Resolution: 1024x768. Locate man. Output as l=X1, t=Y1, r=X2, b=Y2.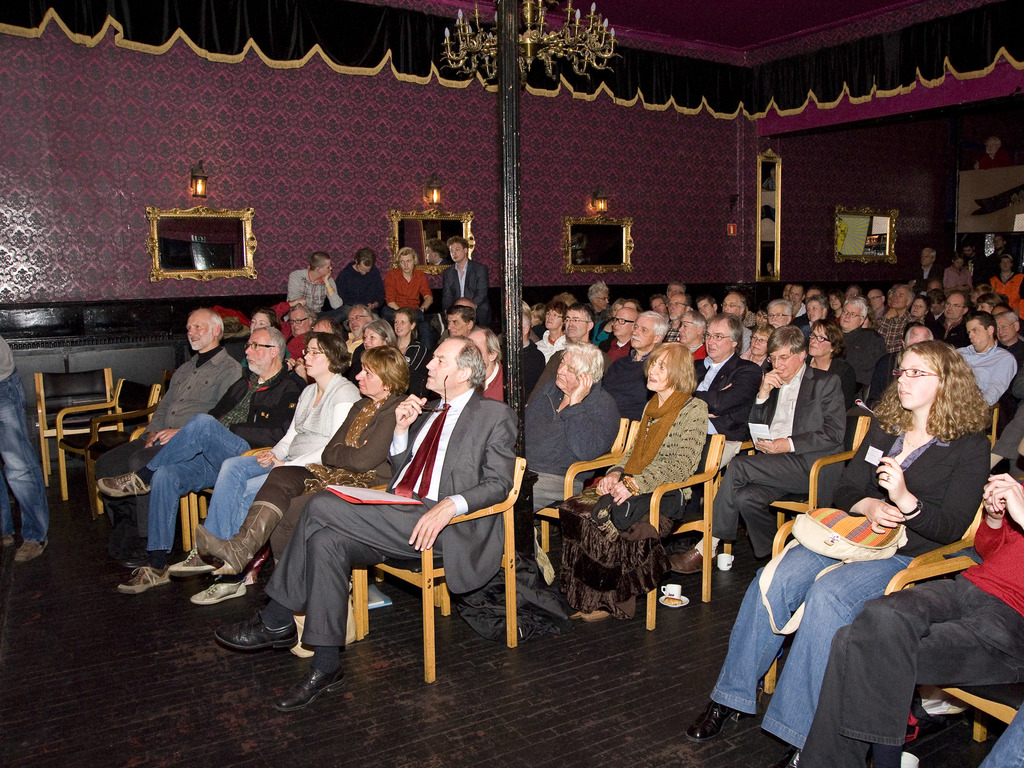
l=675, t=309, r=703, b=357.
